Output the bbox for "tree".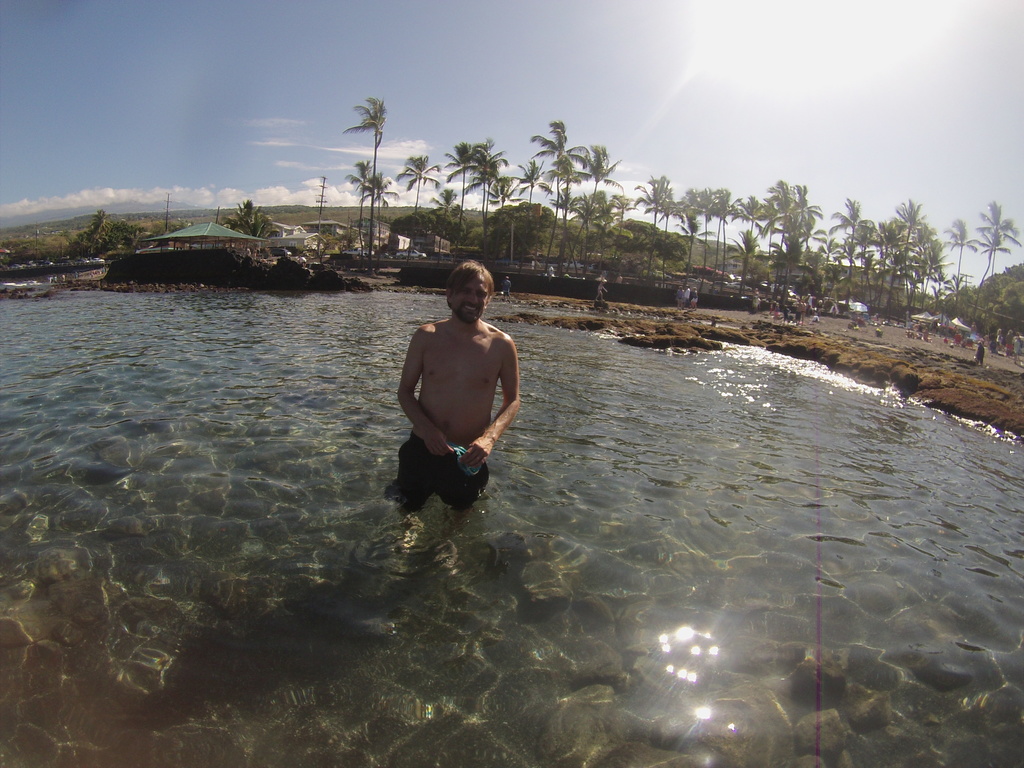
{"x1": 703, "y1": 186, "x2": 742, "y2": 285}.
